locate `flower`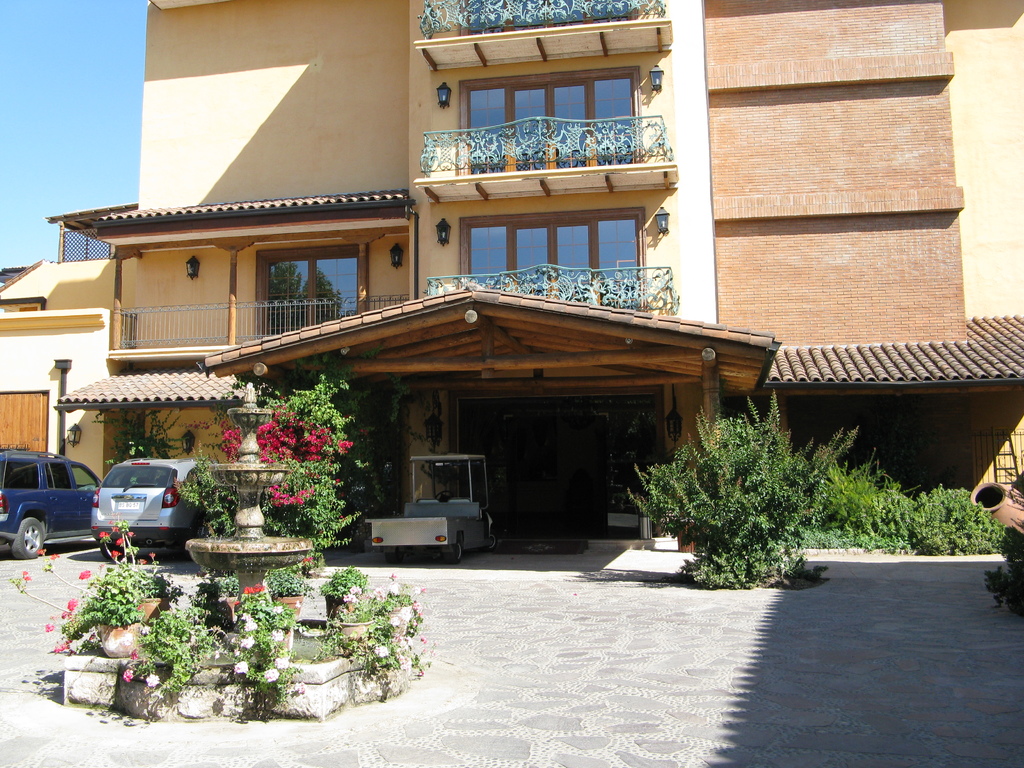
147, 673, 158, 685
